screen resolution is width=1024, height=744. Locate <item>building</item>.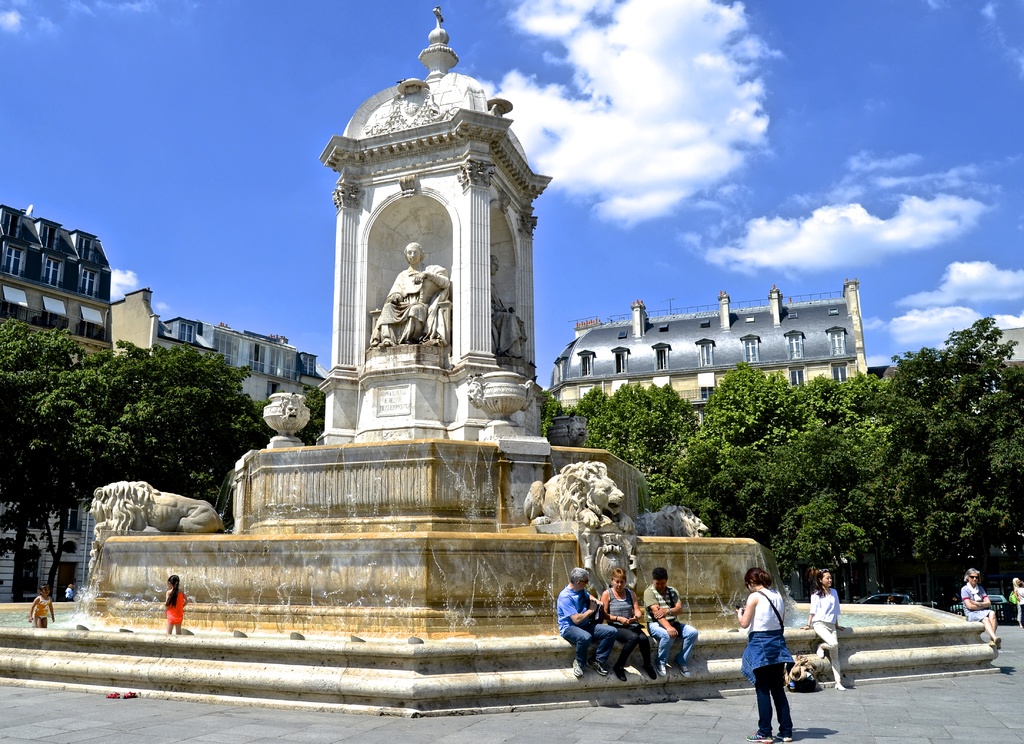
[left=0, top=200, right=114, bottom=605].
